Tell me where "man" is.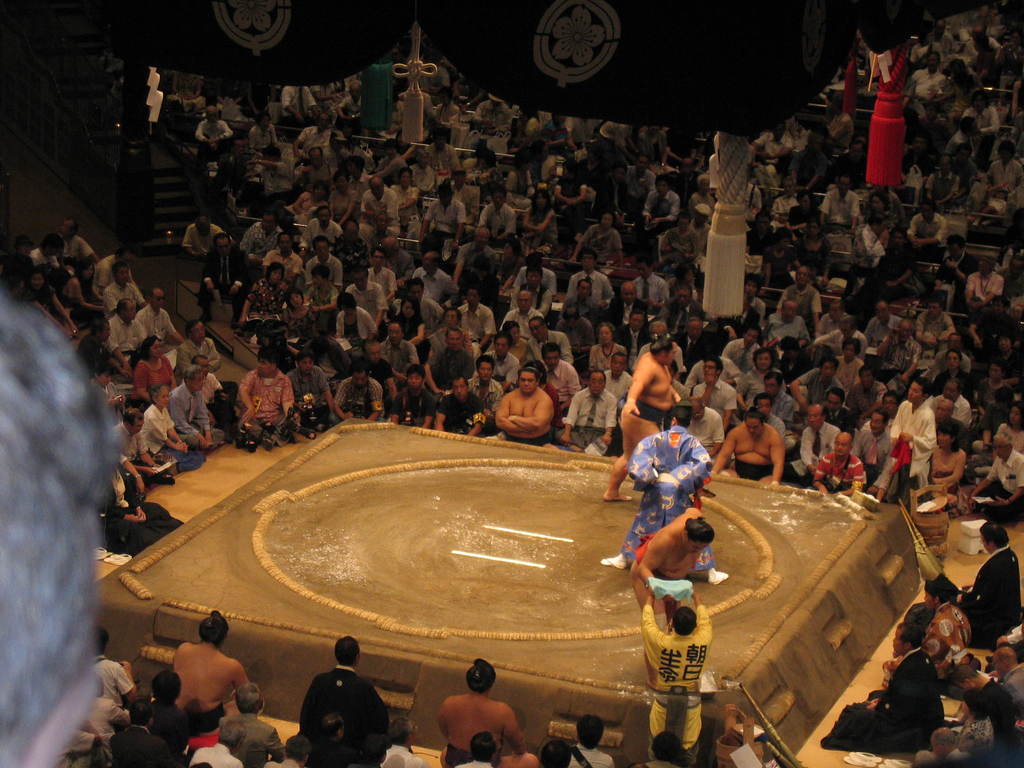
"man" is at bbox(778, 262, 821, 327).
